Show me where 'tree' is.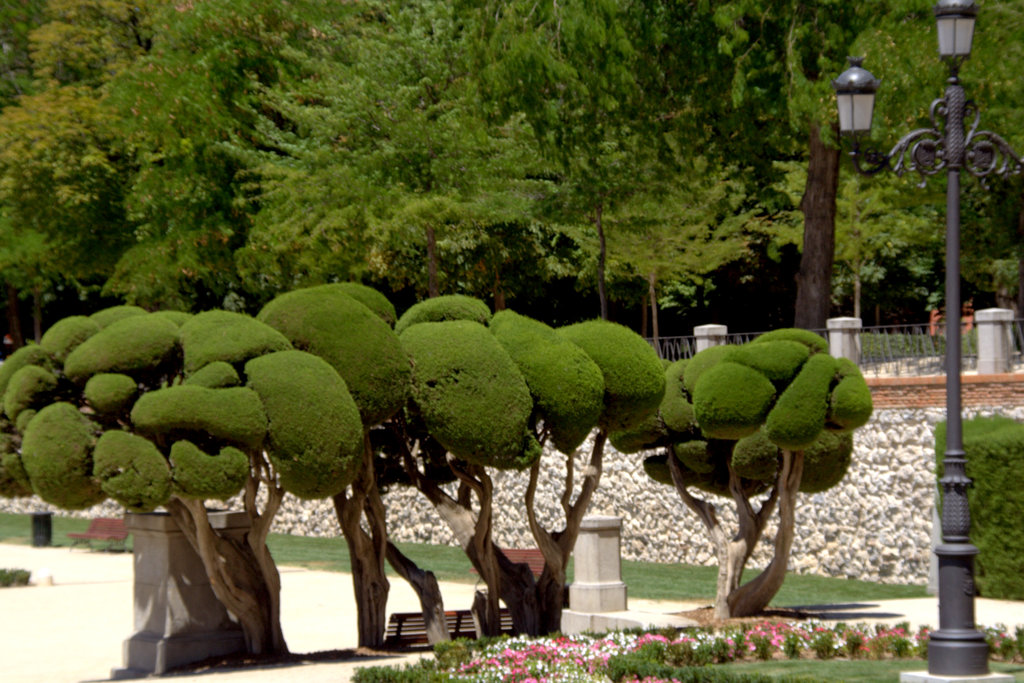
'tree' is at bbox(0, 309, 359, 670).
